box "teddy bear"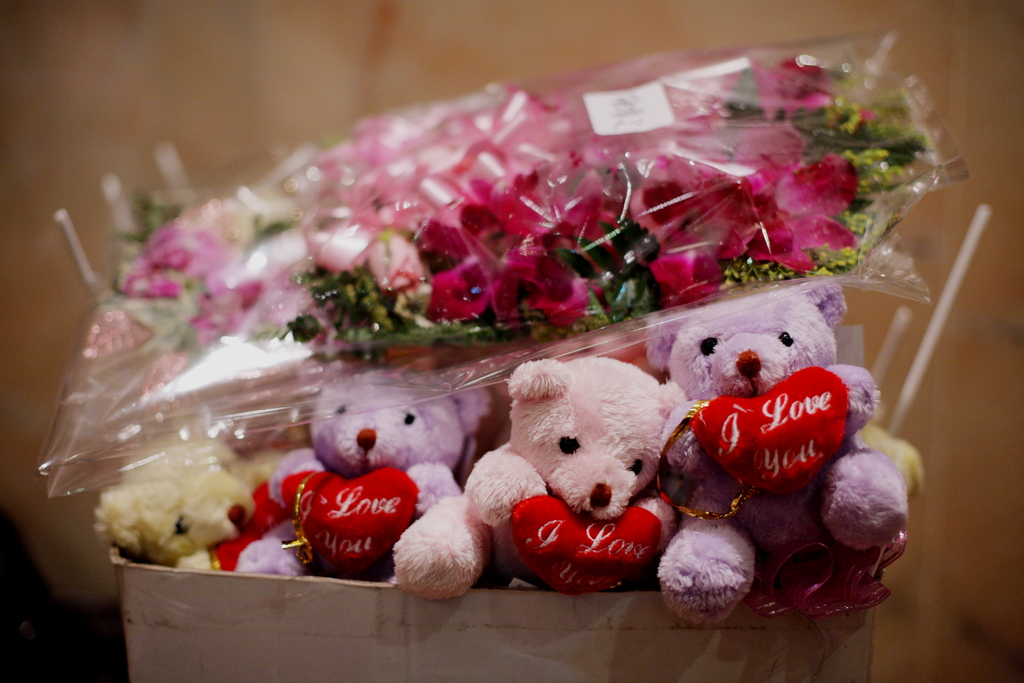
pyautogui.locateOnScreen(232, 363, 490, 579)
